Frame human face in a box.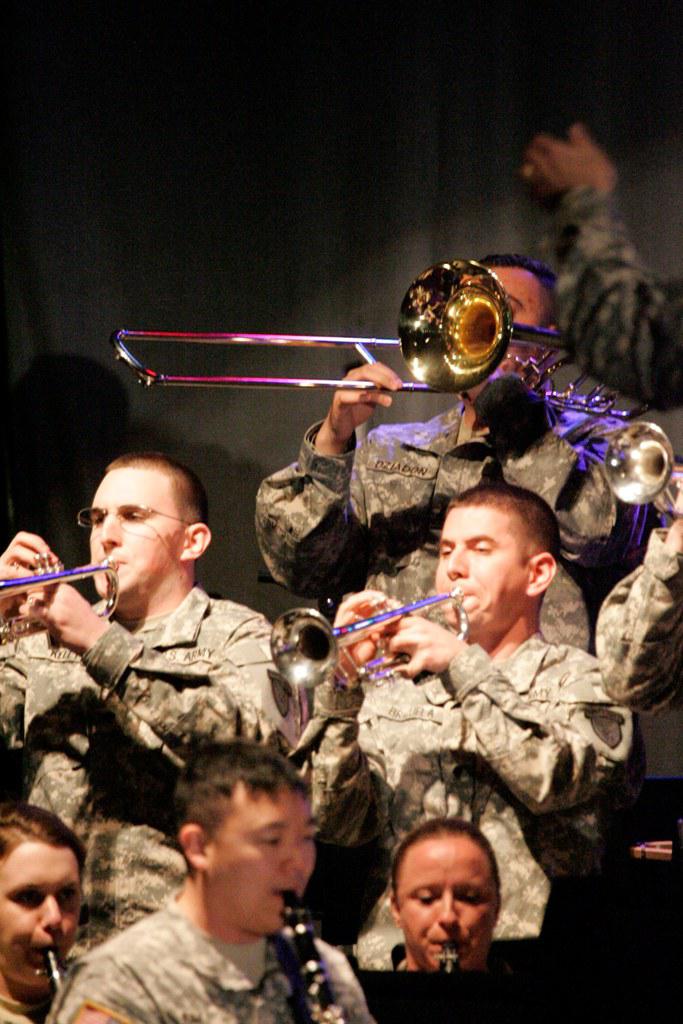
left=458, top=267, right=543, bottom=398.
